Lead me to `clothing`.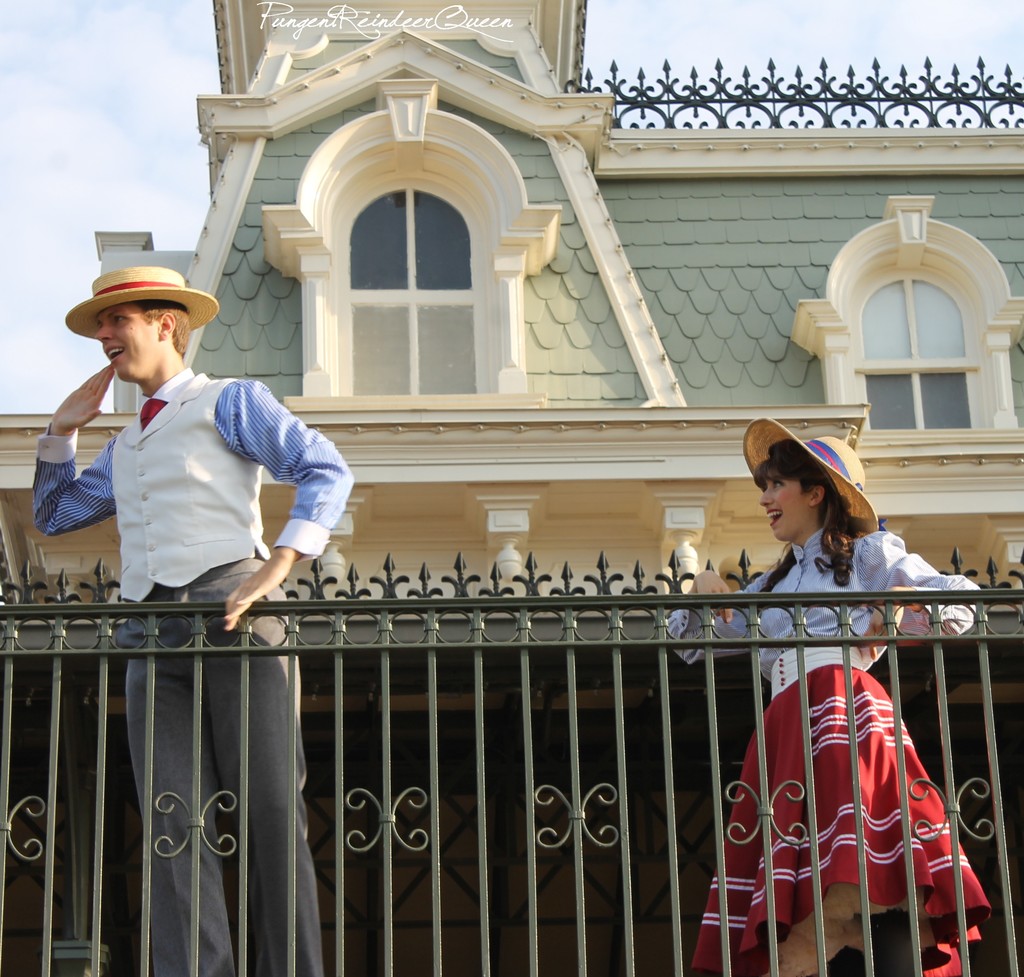
Lead to bbox=[666, 524, 983, 975].
